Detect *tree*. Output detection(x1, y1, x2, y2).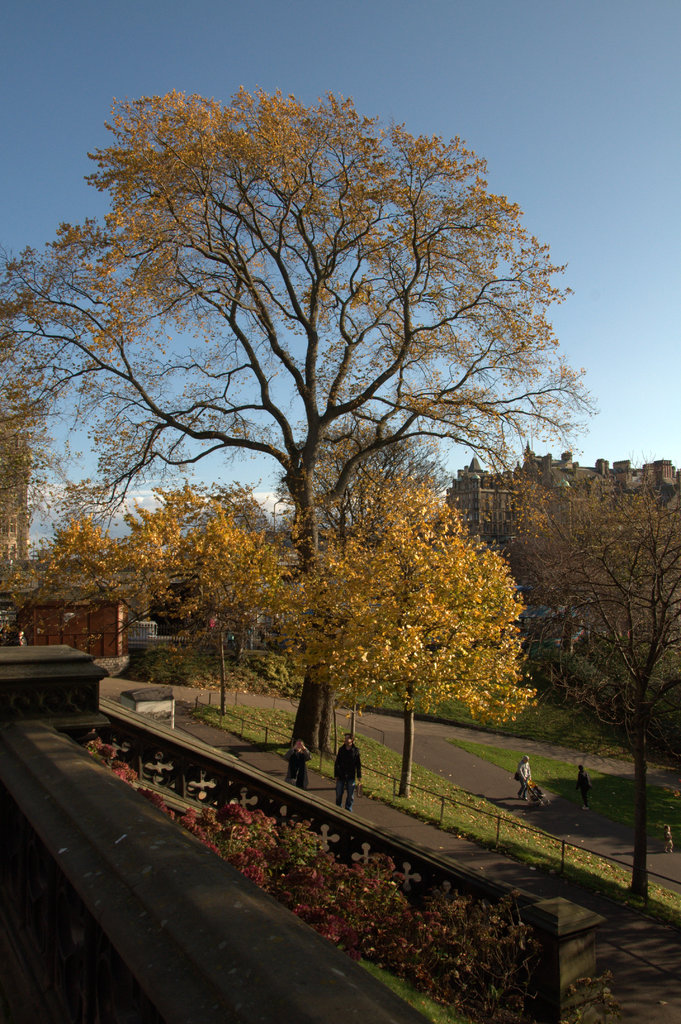
detection(23, 522, 128, 664).
